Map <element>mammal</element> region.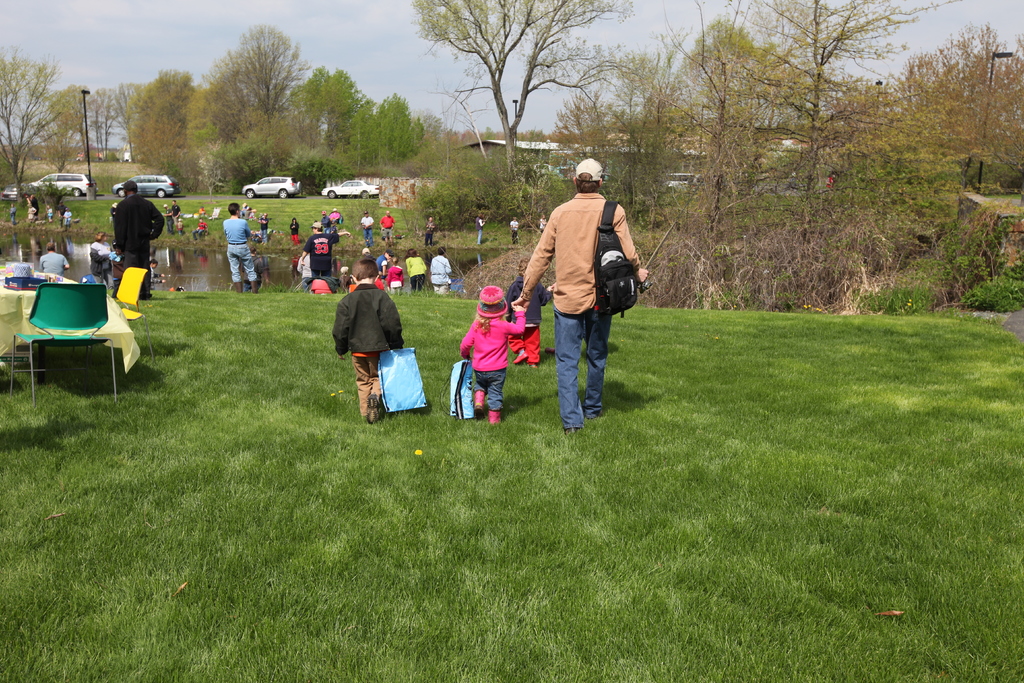
Mapped to detection(110, 237, 122, 274).
